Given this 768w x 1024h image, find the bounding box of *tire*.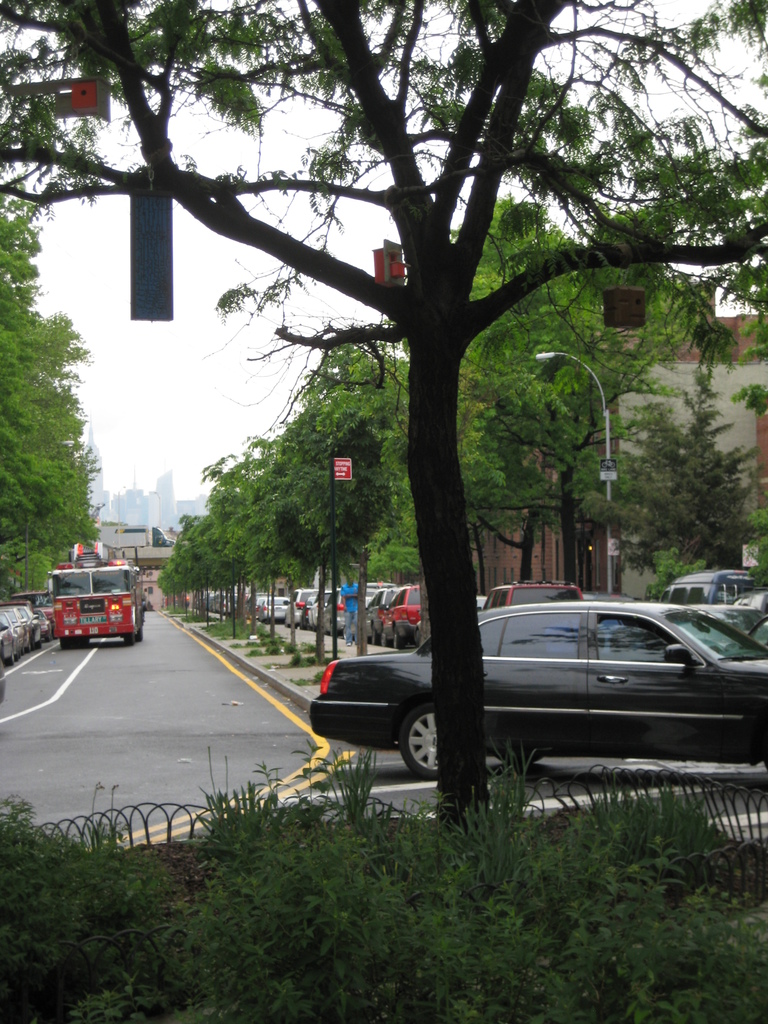
BBox(131, 610, 151, 640).
